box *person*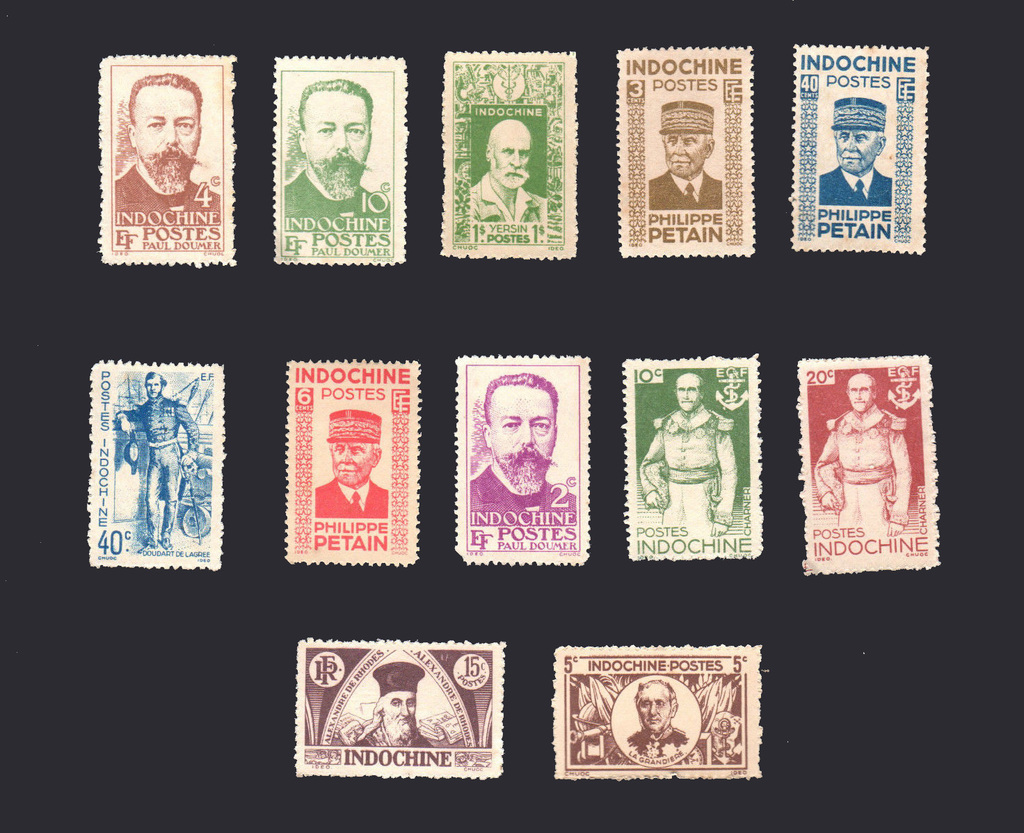
[x1=116, y1=370, x2=209, y2=561]
